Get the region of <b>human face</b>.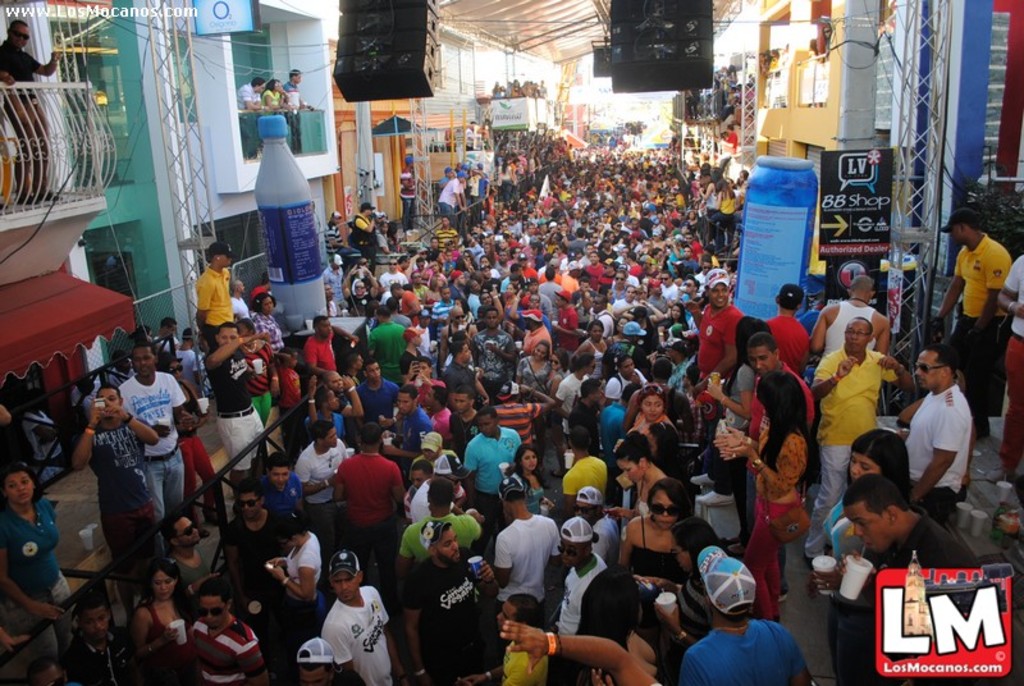
bbox=(522, 454, 536, 466).
